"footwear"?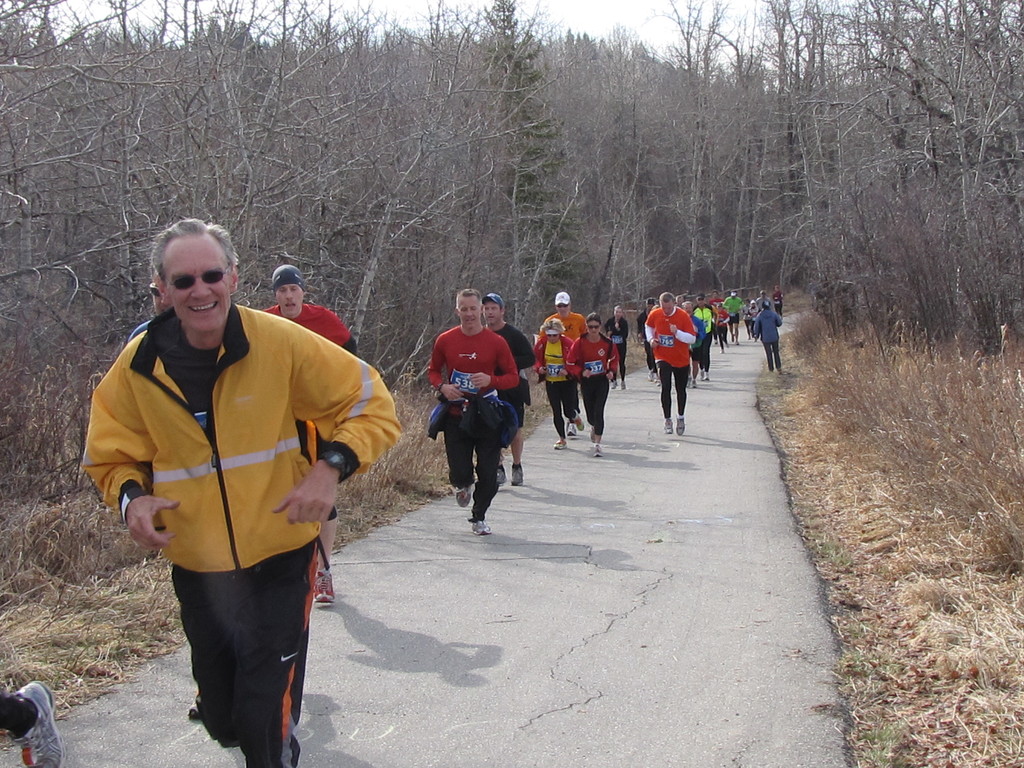
[611, 380, 617, 389]
